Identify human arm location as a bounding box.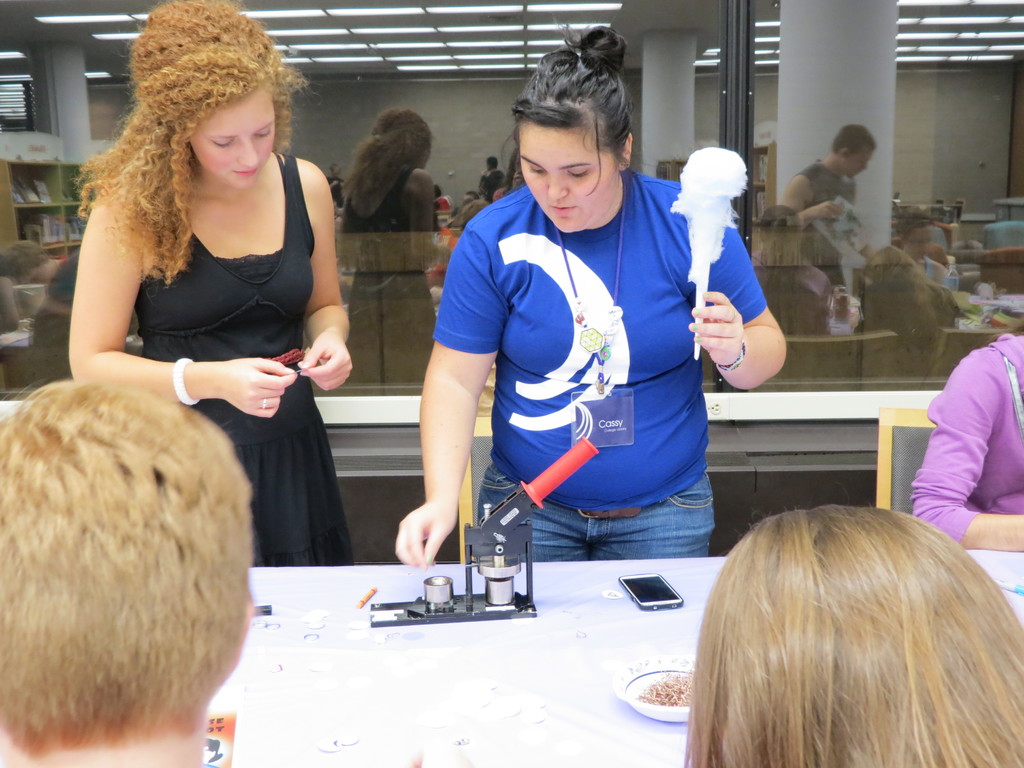
rect(387, 223, 510, 570).
